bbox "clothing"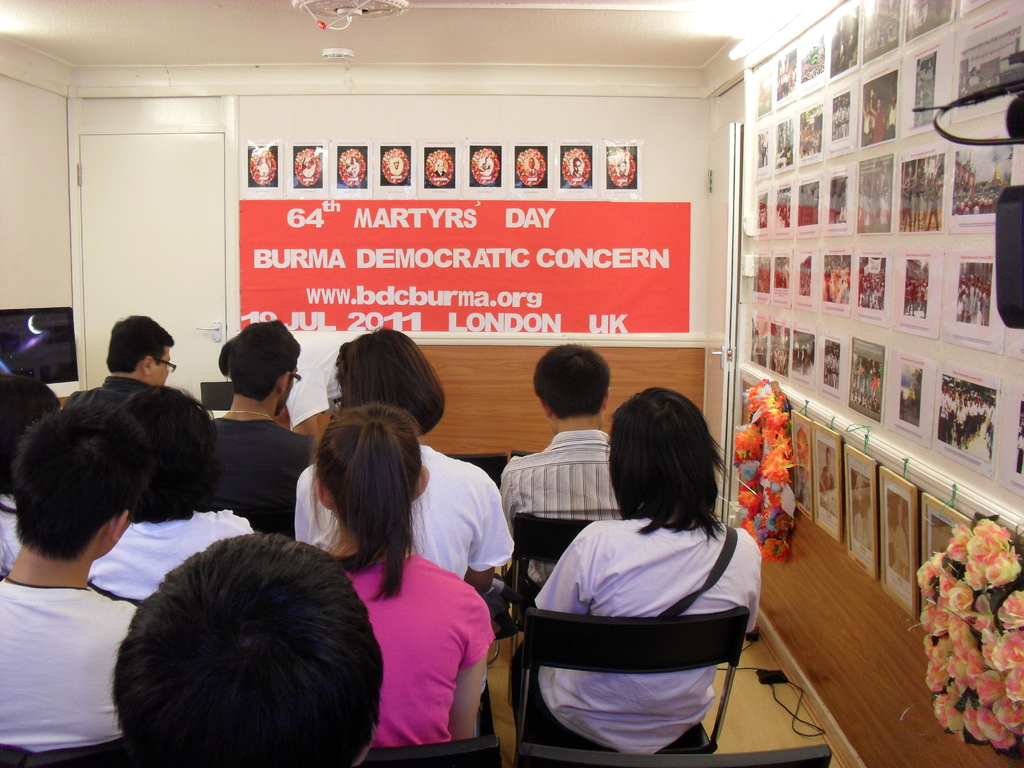
l=476, t=159, r=492, b=175
